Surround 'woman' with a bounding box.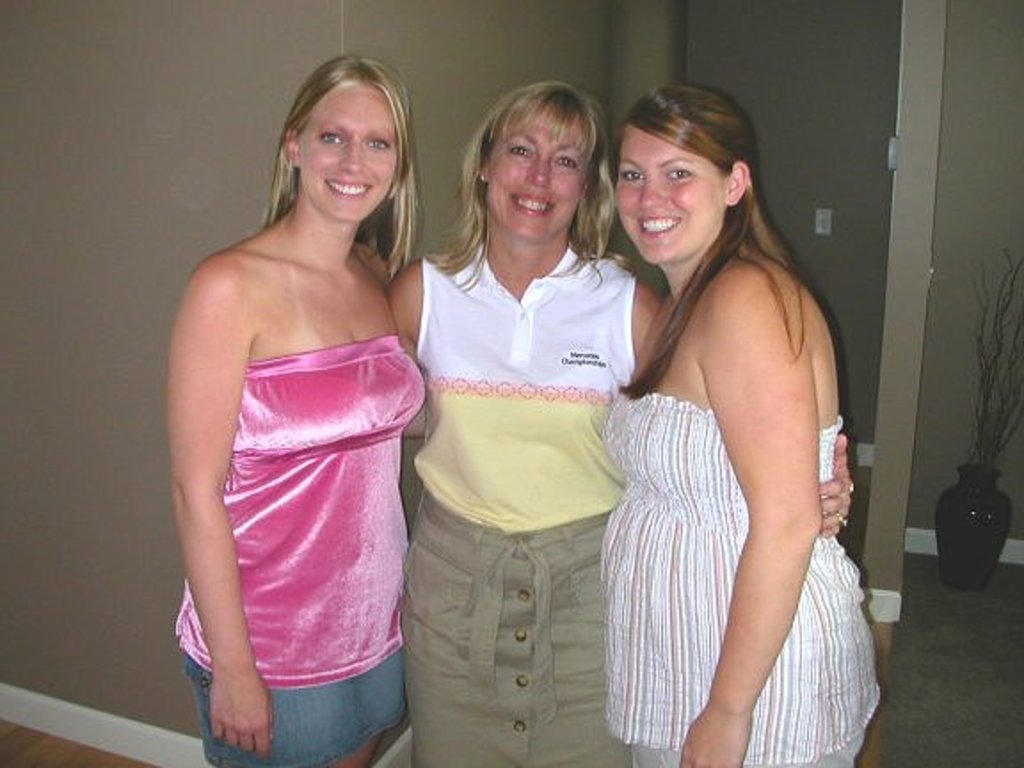
596, 85, 878, 766.
